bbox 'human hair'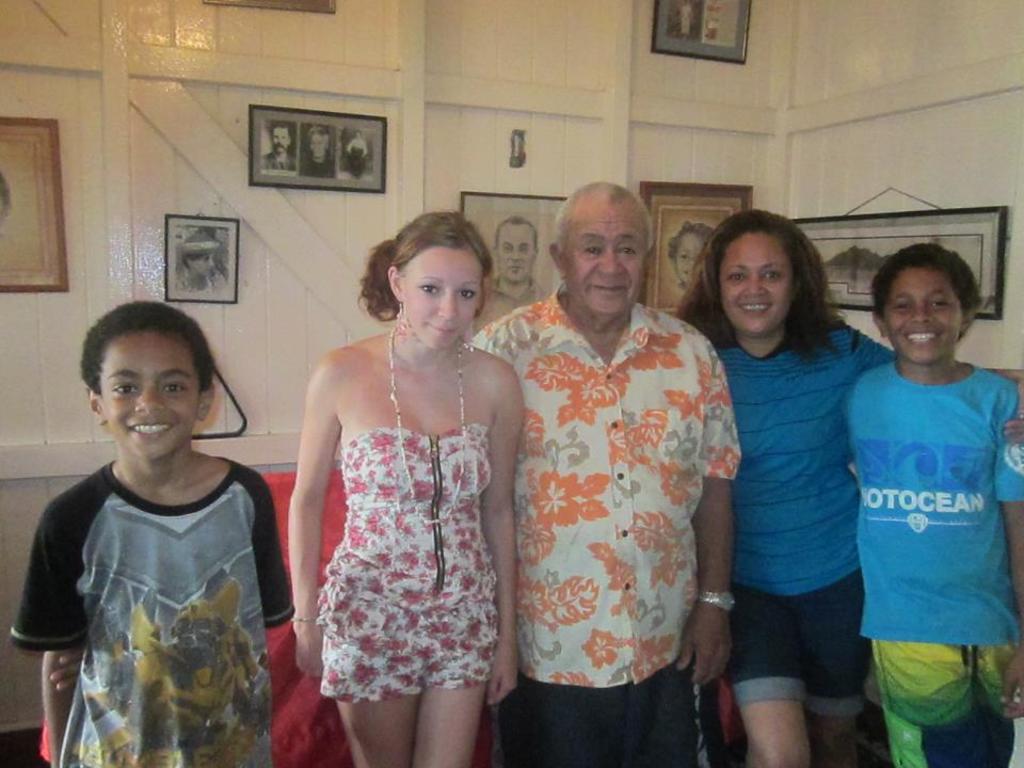
detection(670, 220, 714, 261)
